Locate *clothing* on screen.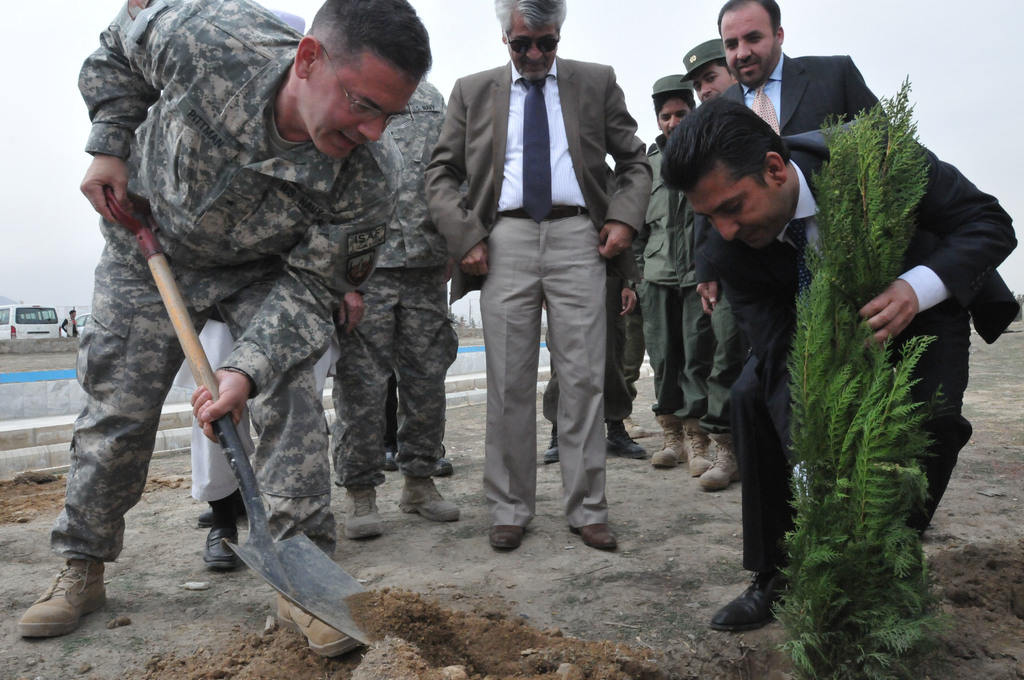
On screen at crop(445, 19, 648, 542).
